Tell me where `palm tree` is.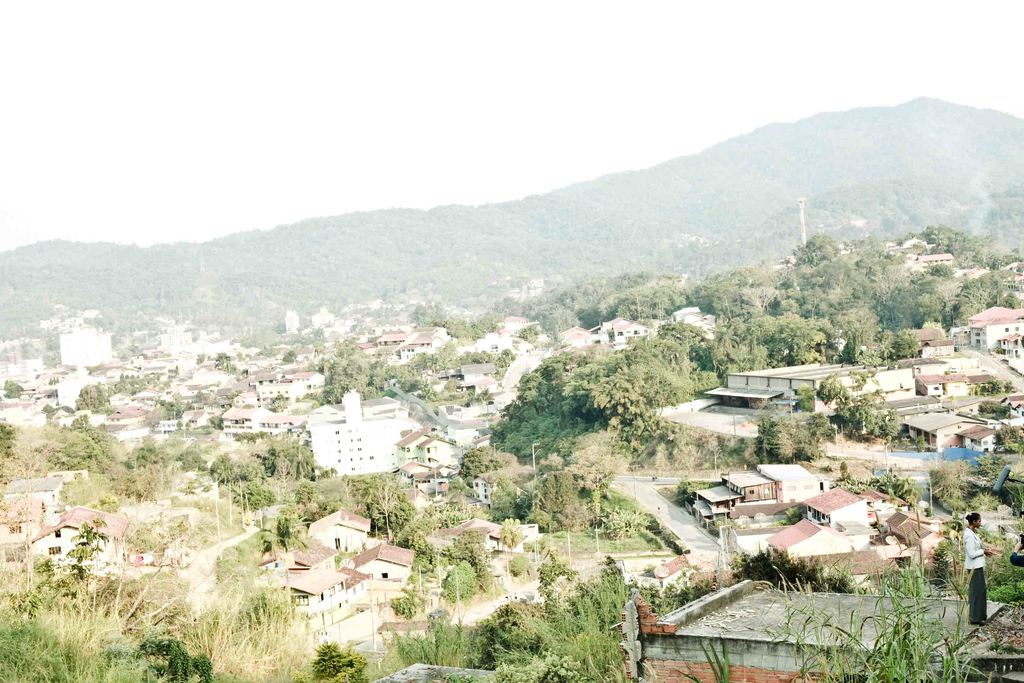
`palm tree` is at Rect(257, 506, 315, 562).
